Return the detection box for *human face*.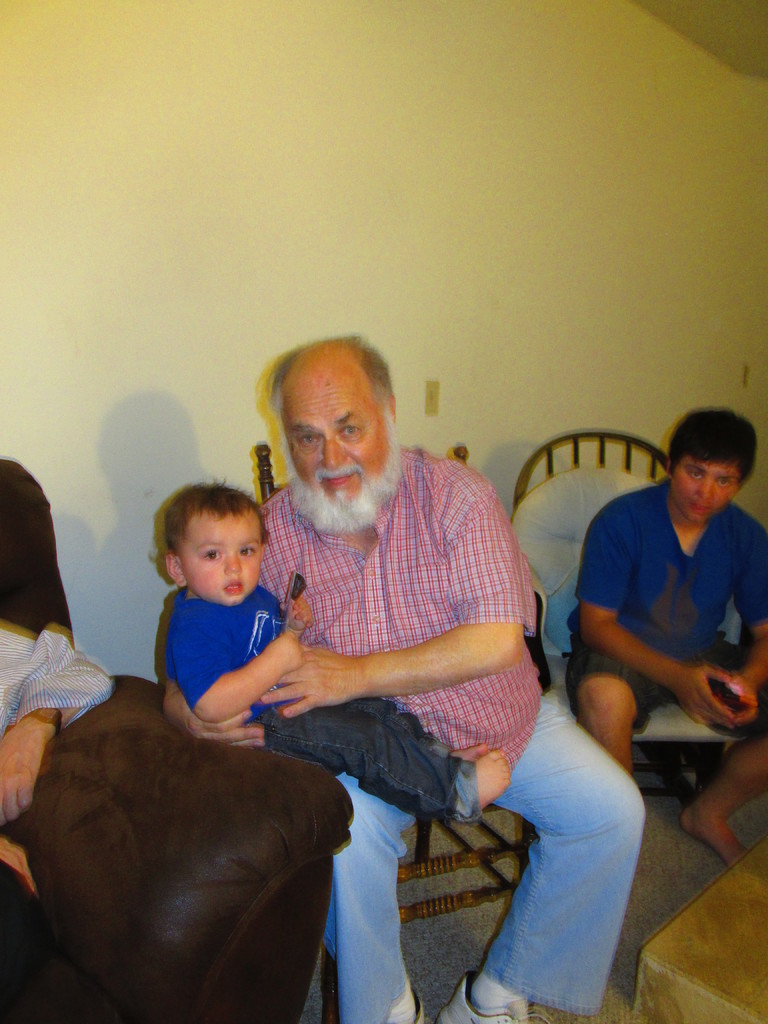
select_region(673, 462, 748, 518).
